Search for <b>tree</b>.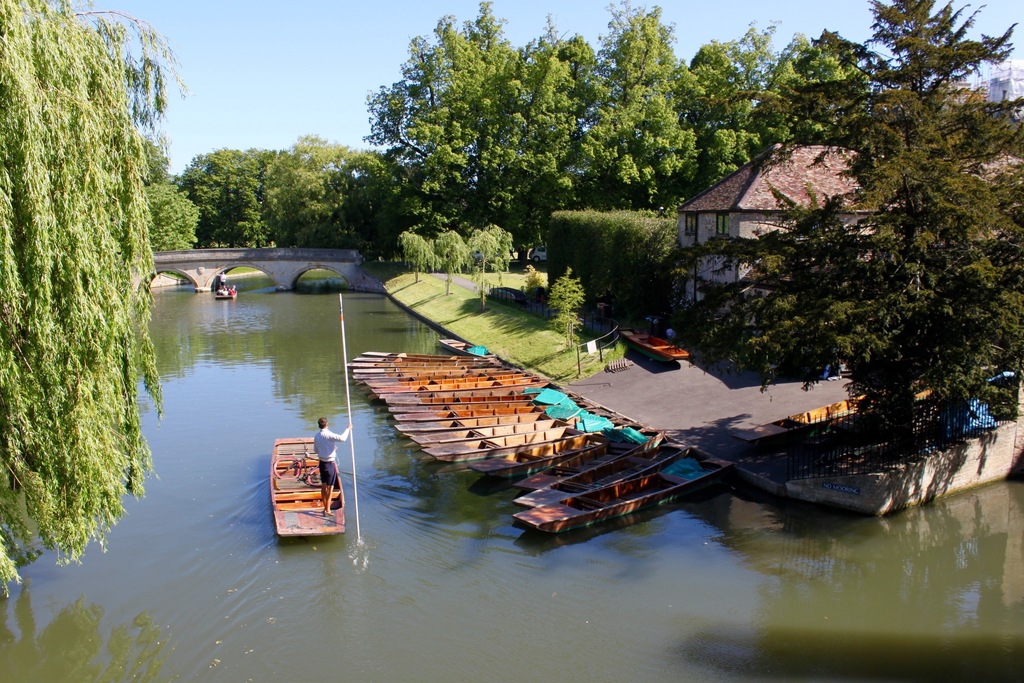
Found at detection(349, 133, 433, 251).
